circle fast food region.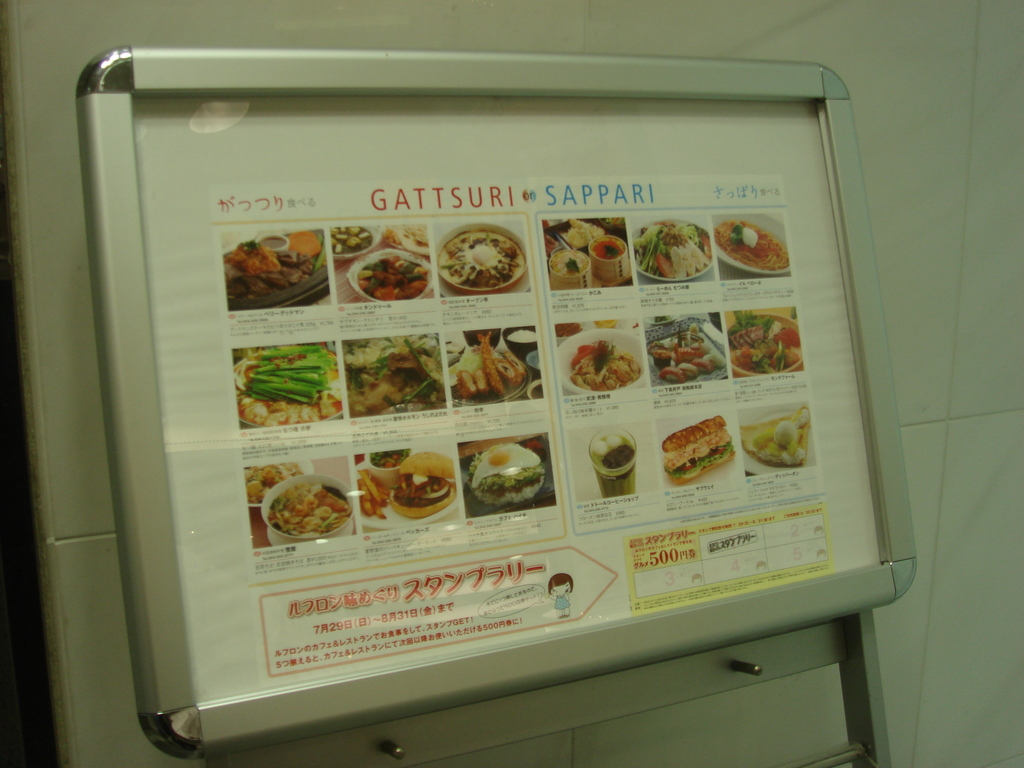
Region: left=716, top=221, right=787, bottom=269.
